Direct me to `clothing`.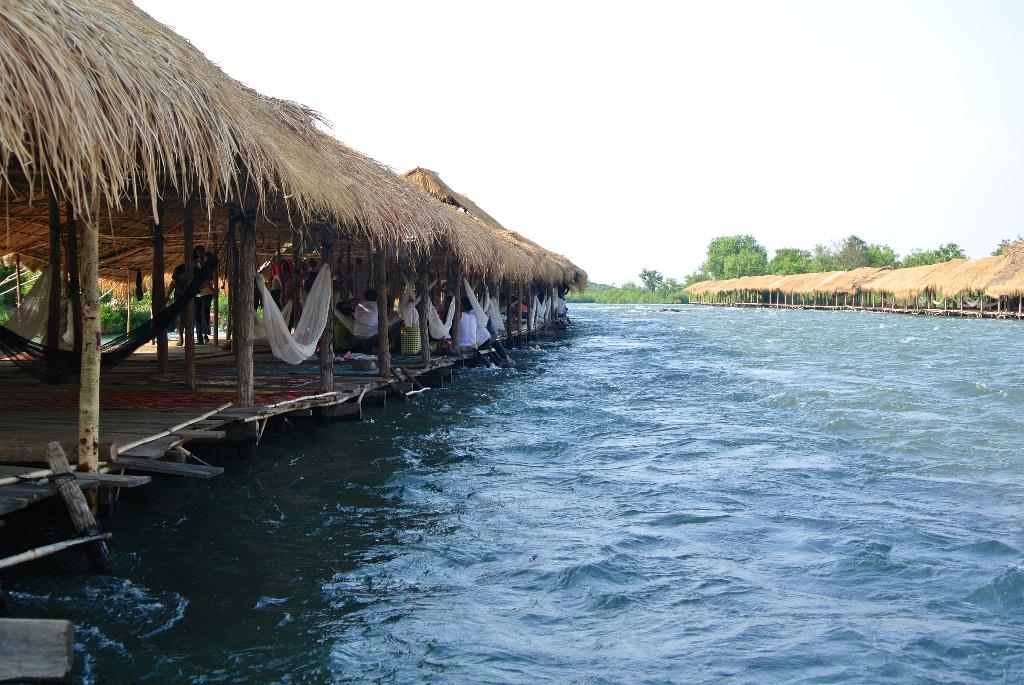
Direction: (left=556, top=298, right=566, bottom=322).
